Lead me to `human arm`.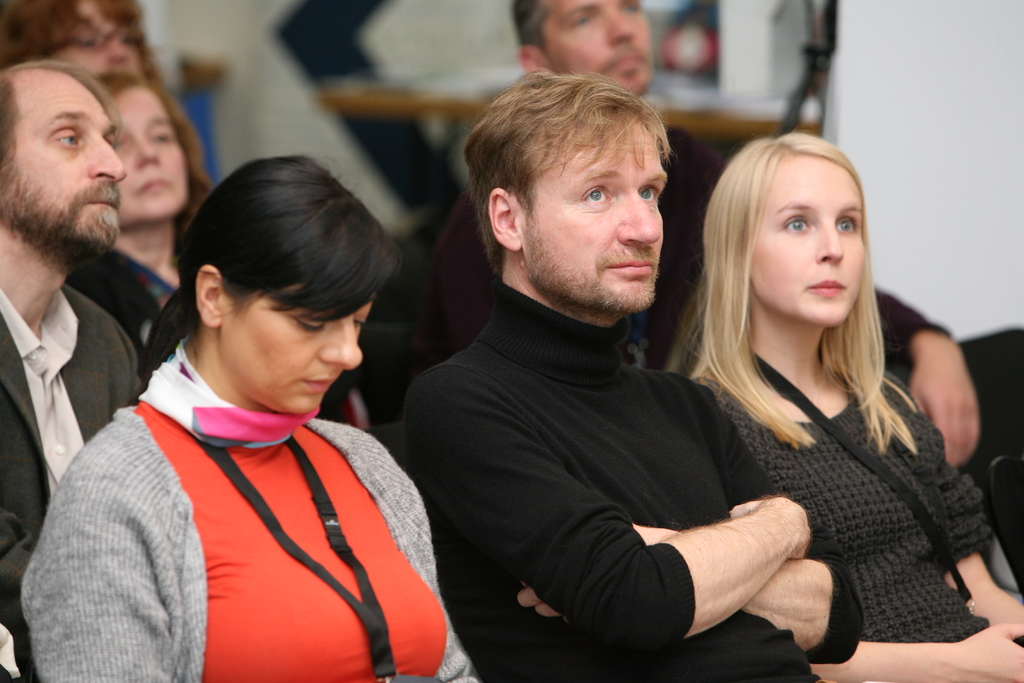
Lead to pyautogui.locateOnScreen(428, 168, 507, 372).
